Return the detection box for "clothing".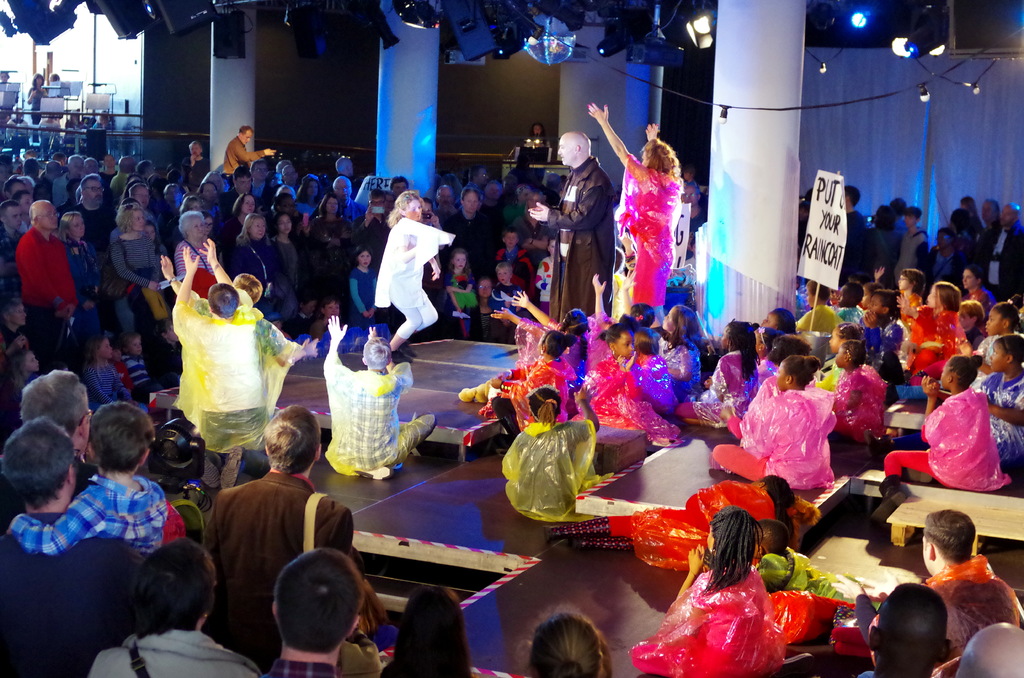
[927, 246, 965, 282].
